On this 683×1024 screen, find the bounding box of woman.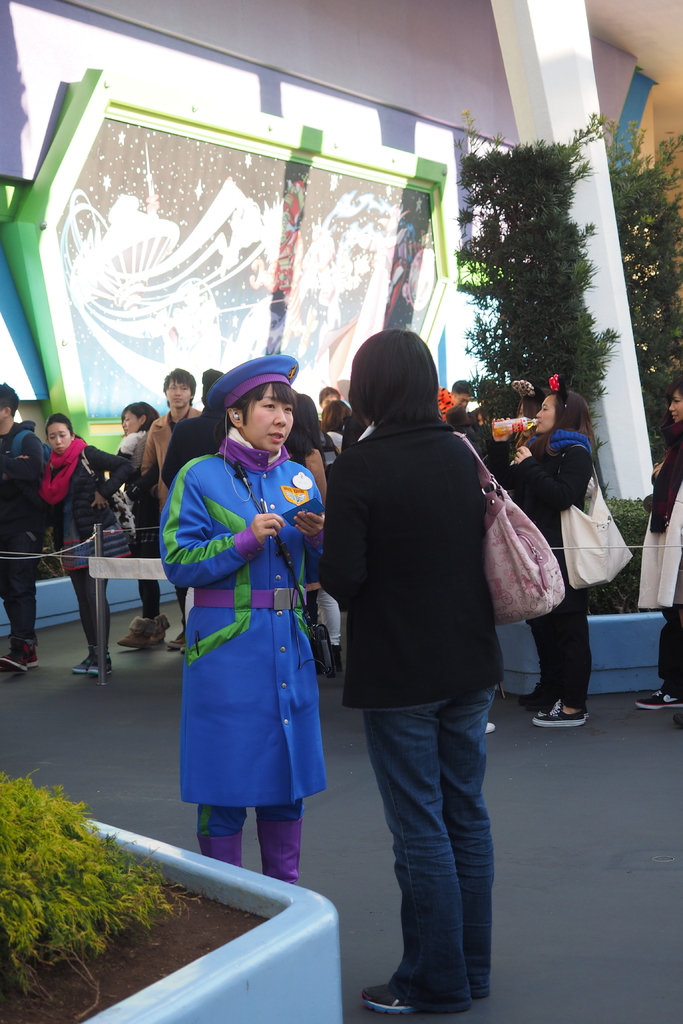
Bounding box: box=[623, 379, 682, 713].
